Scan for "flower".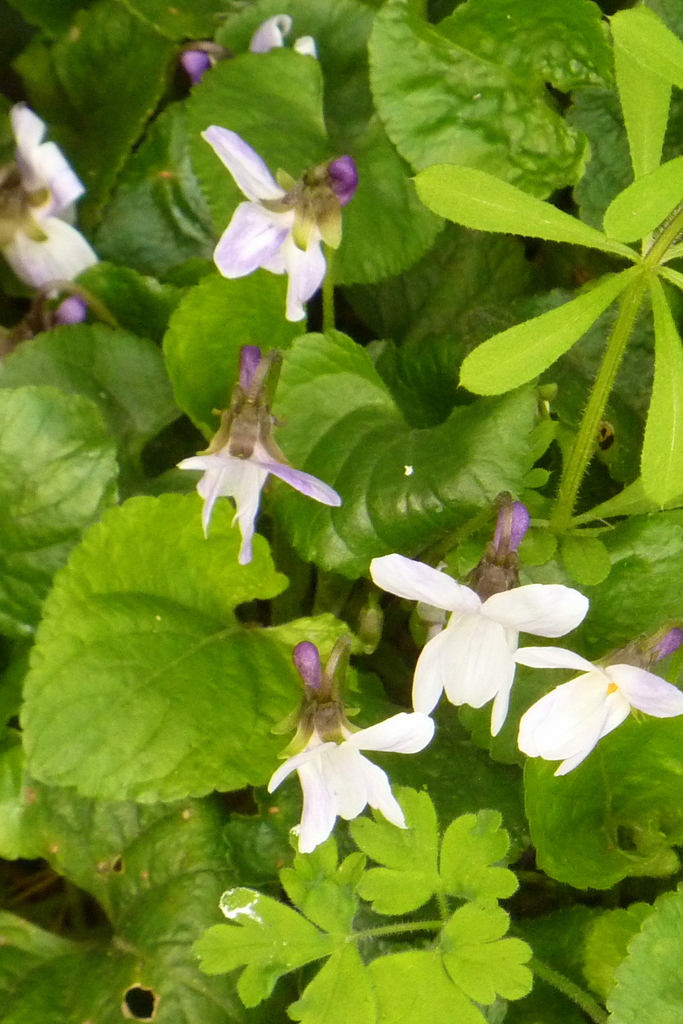
Scan result: detection(190, 121, 357, 323).
